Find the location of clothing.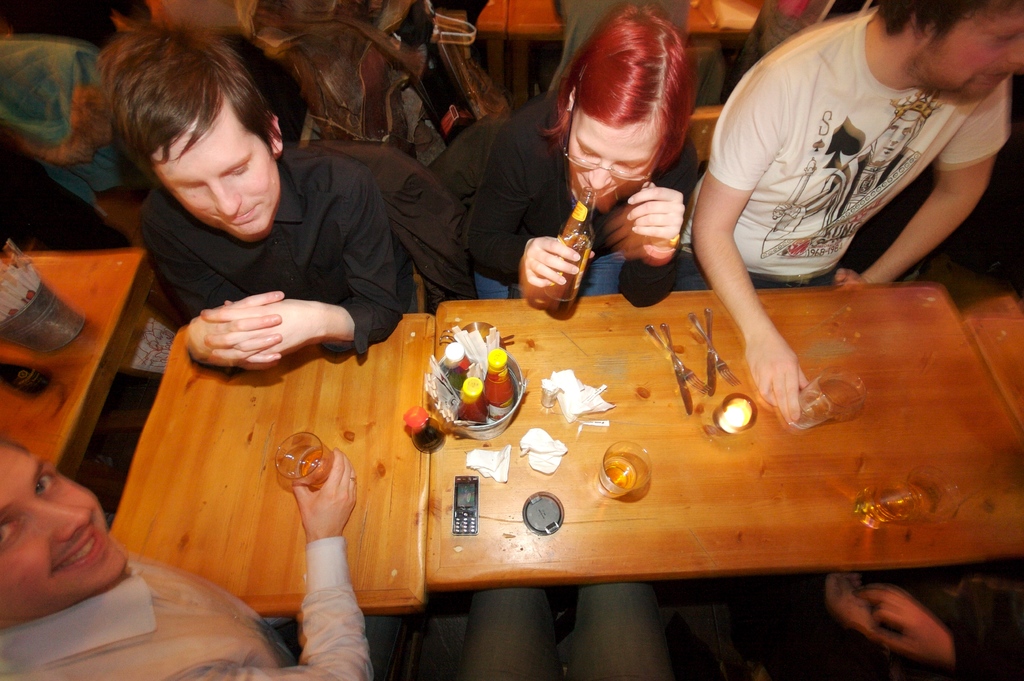
Location: (left=467, top=90, right=678, bottom=307).
